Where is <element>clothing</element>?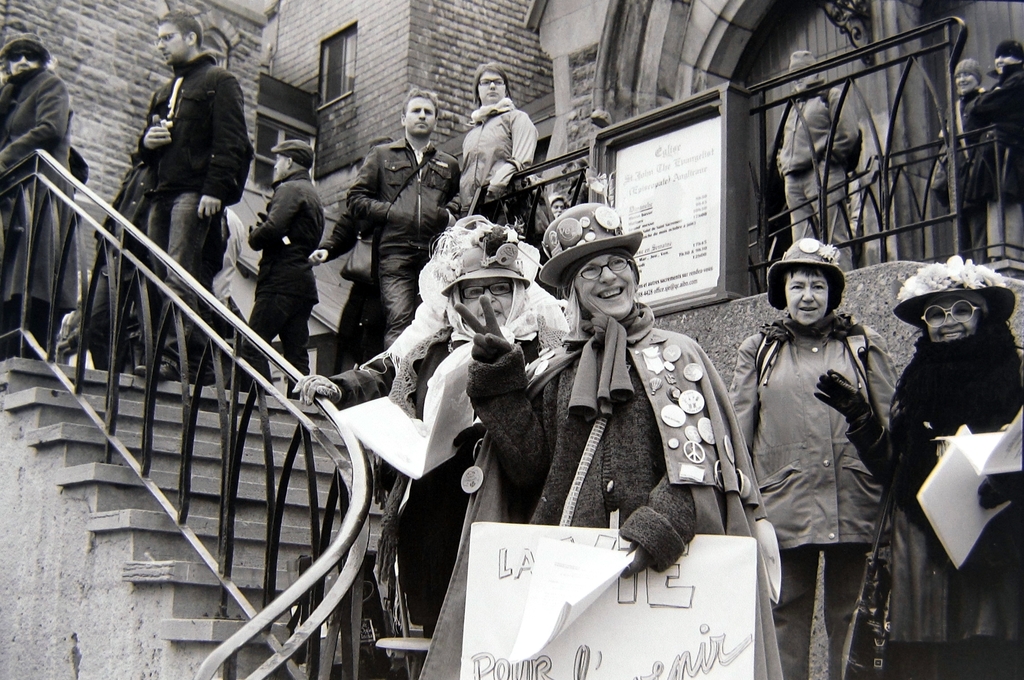
box=[844, 343, 1023, 679].
